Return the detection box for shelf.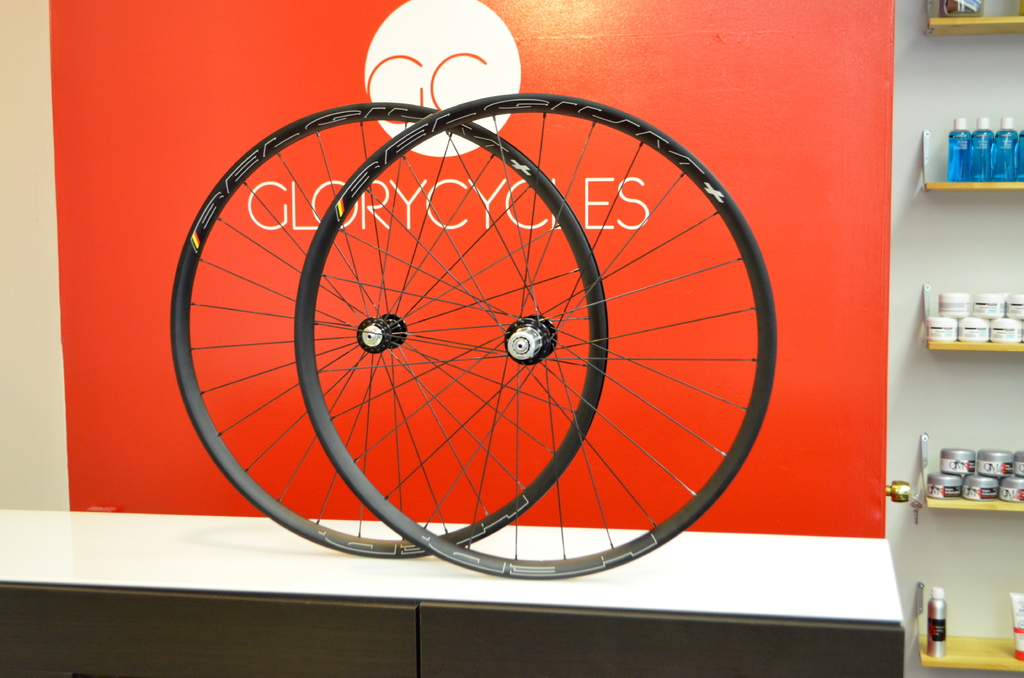
BBox(922, 576, 1023, 676).
